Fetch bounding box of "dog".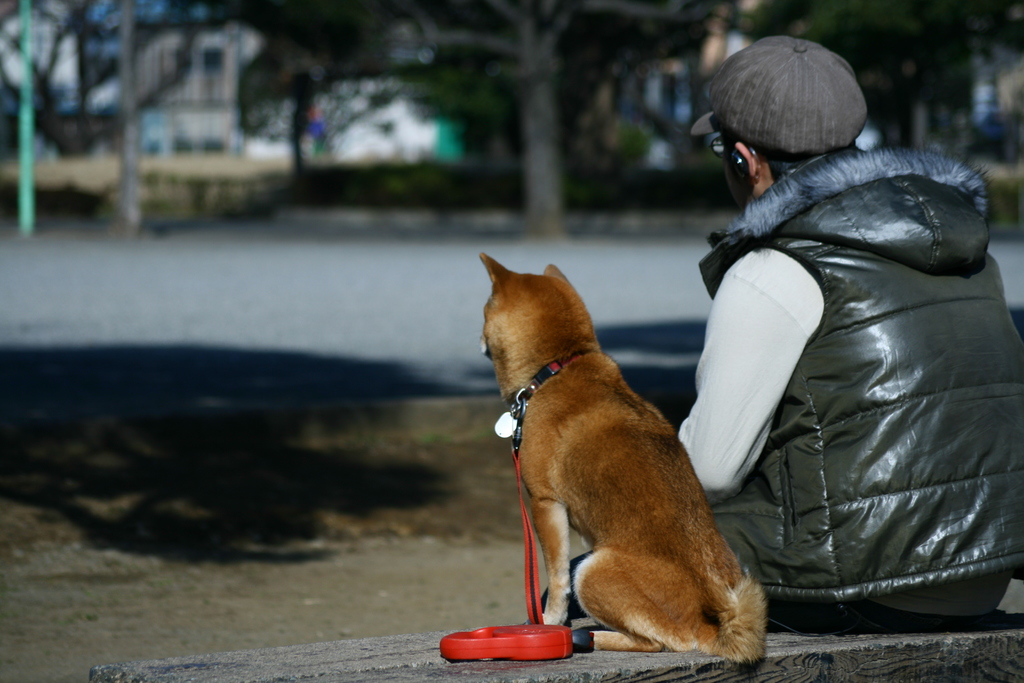
Bbox: left=473, top=253, right=775, bottom=662.
